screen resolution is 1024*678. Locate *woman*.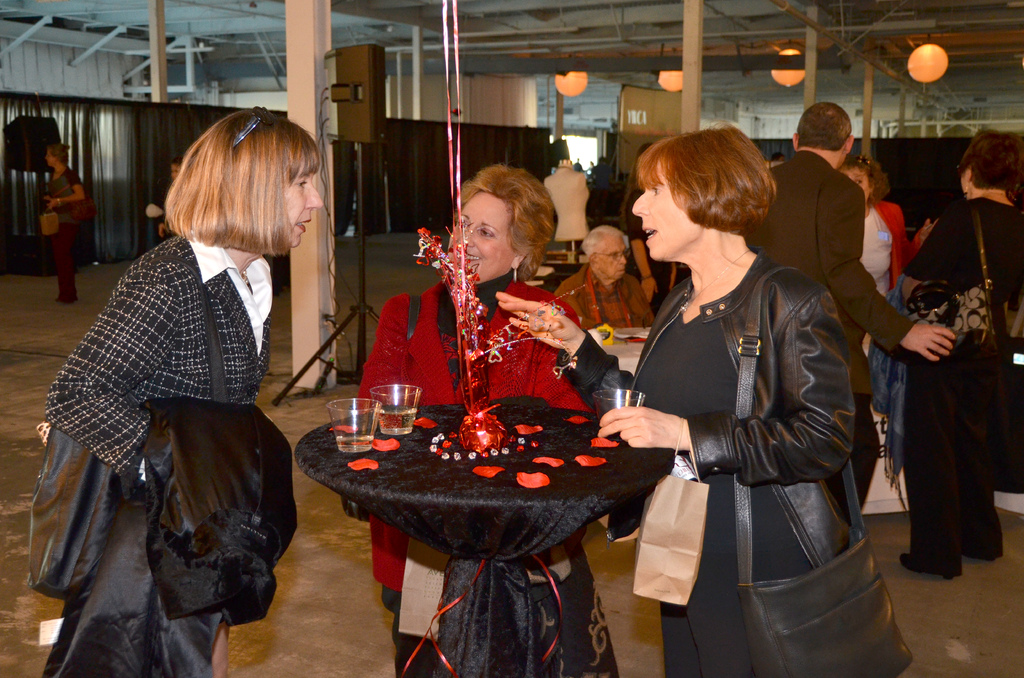
l=492, t=131, r=855, b=677.
